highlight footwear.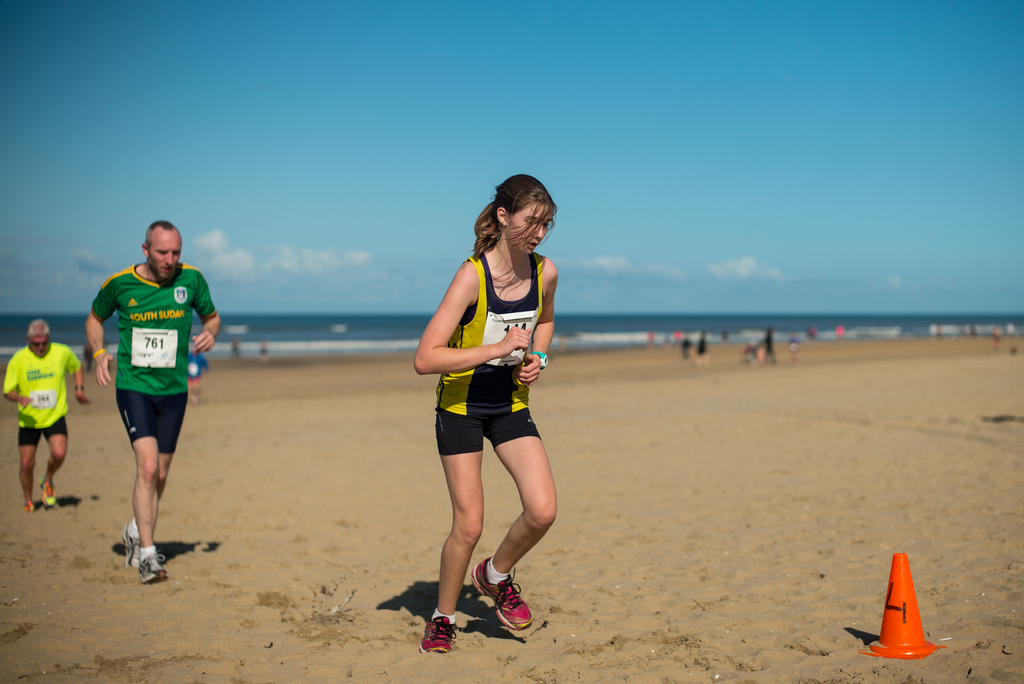
Highlighted region: <region>138, 553, 167, 589</region>.
